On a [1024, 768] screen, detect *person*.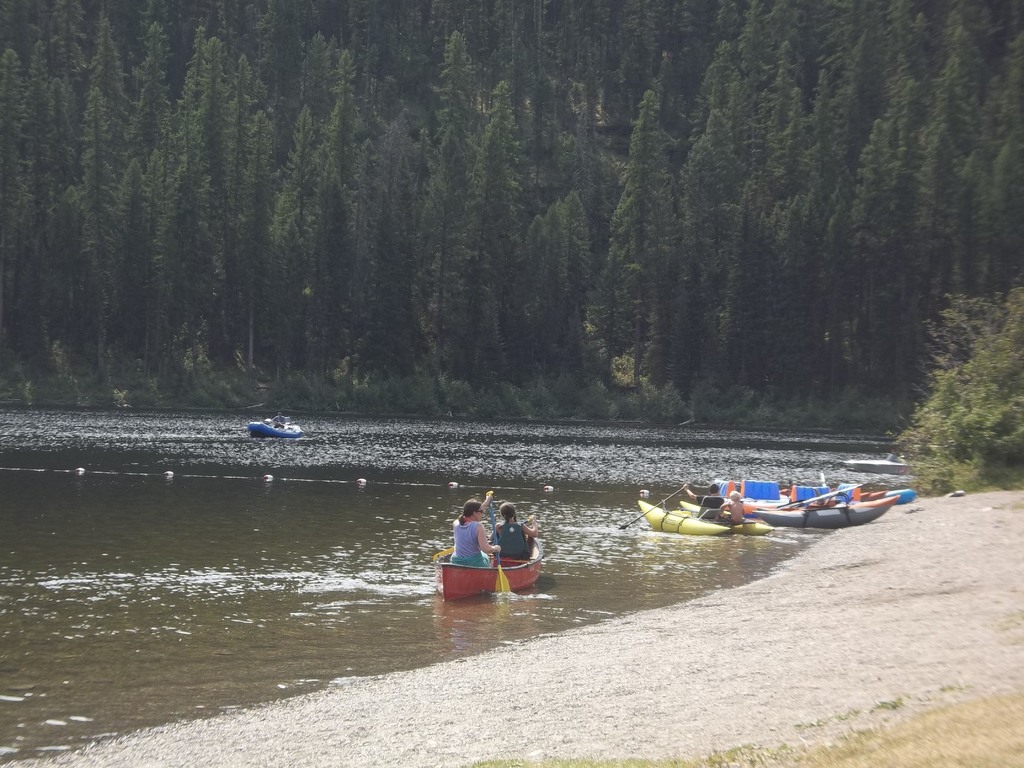
pyautogui.locateOnScreen(722, 490, 748, 524).
